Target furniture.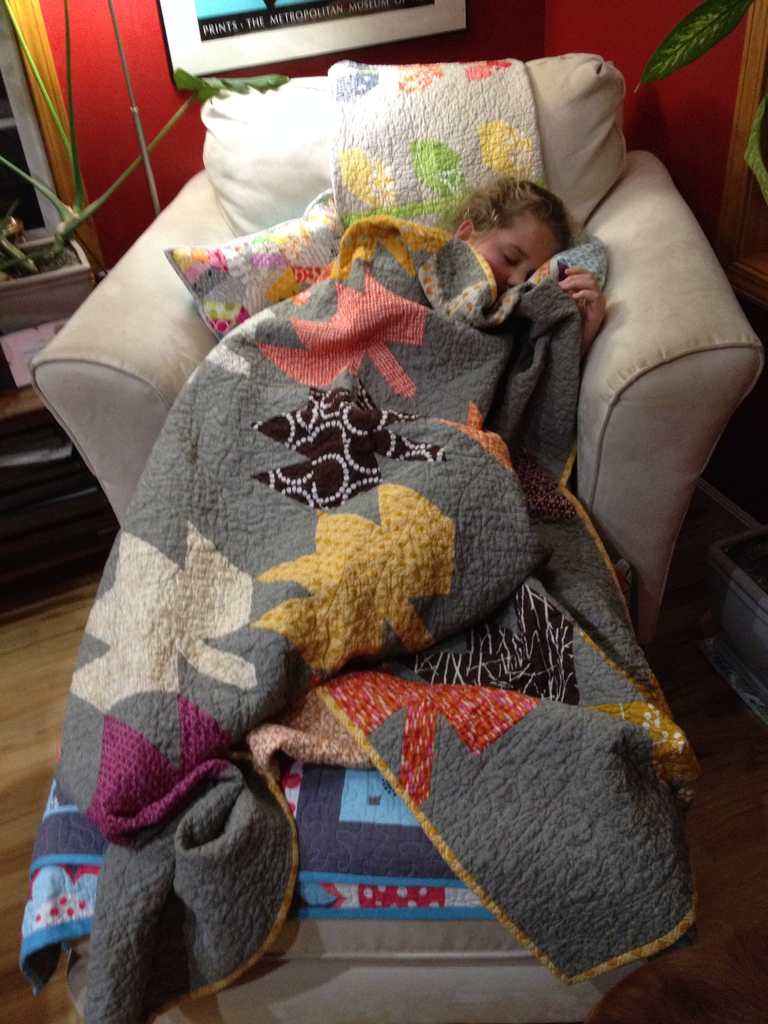
Target region: bbox(30, 51, 767, 650).
